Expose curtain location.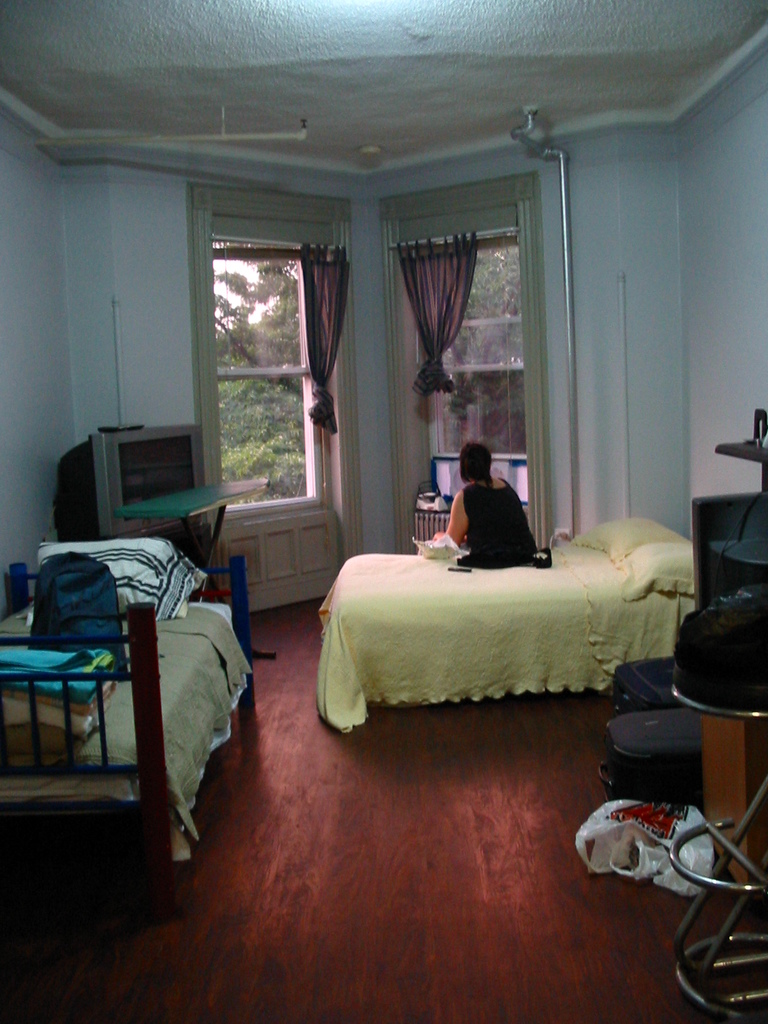
Exposed at (397, 230, 484, 401).
